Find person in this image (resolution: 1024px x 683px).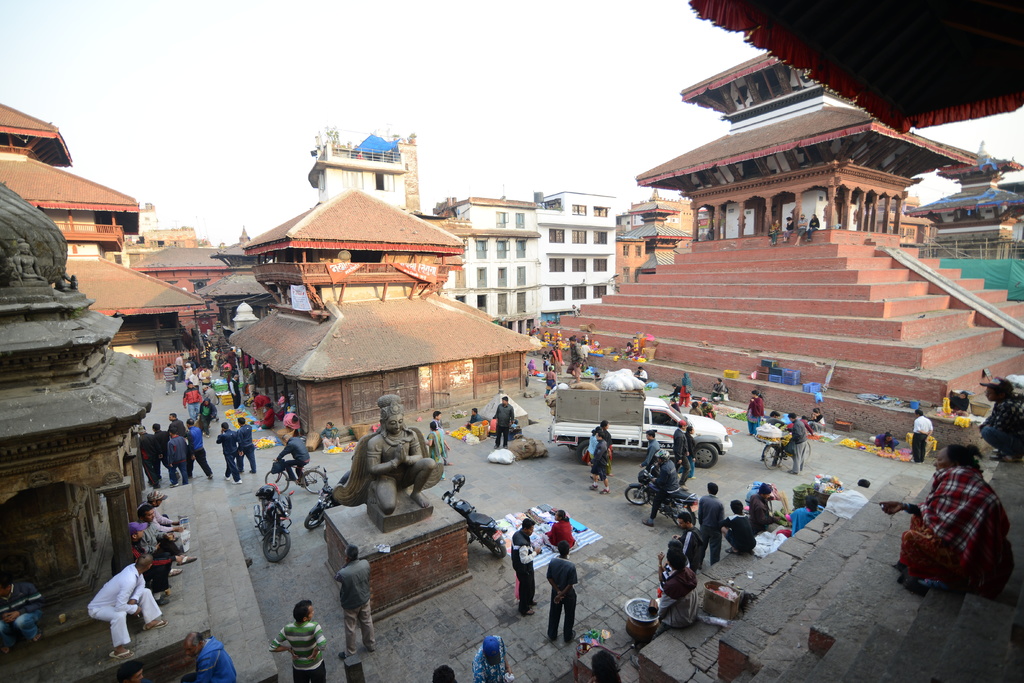
bbox=[493, 394, 520, 450].
